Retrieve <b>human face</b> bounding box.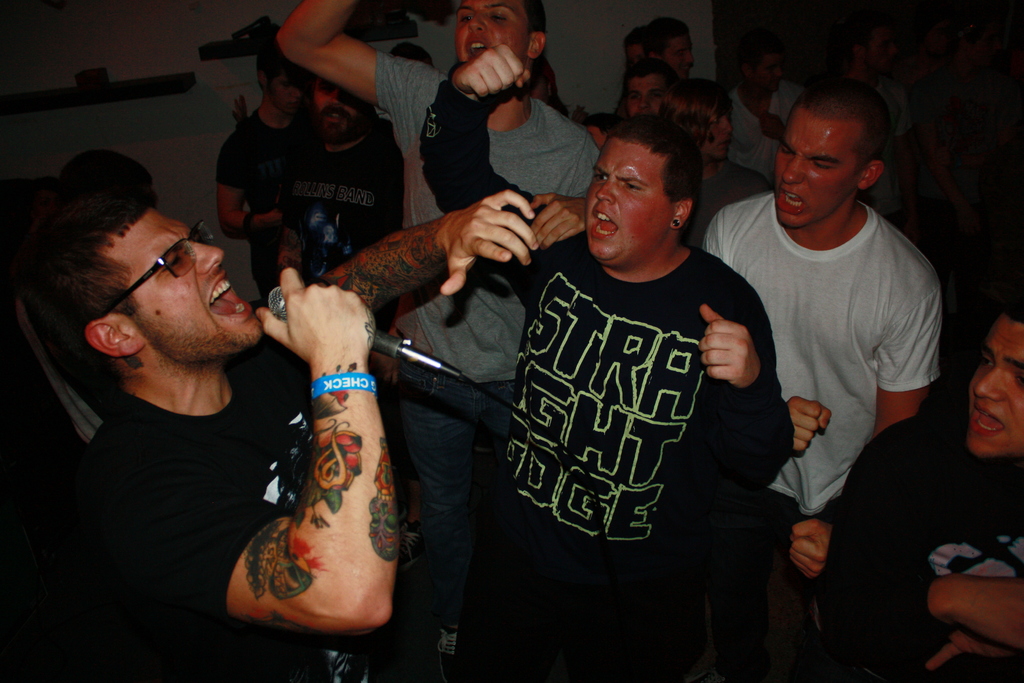
Bounding box: [x1=771, y1=106, x2=862, y2=225].
